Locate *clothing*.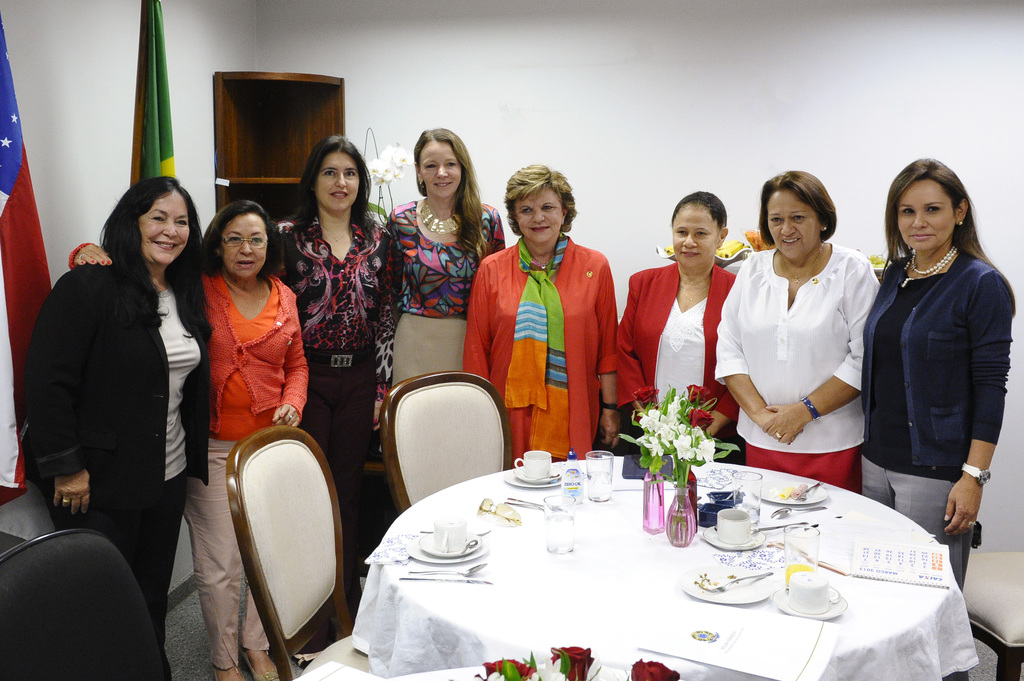
Bounding box: select_region(30, 257, 199, 648).
